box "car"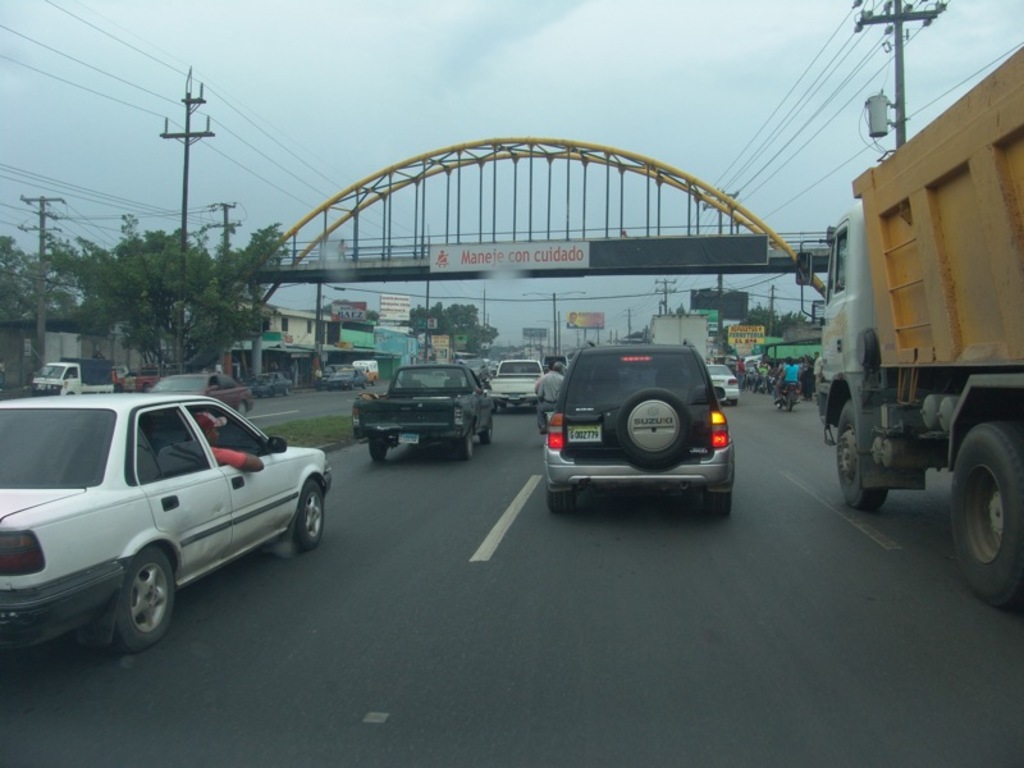
detection(0, 392, 337, 654)
